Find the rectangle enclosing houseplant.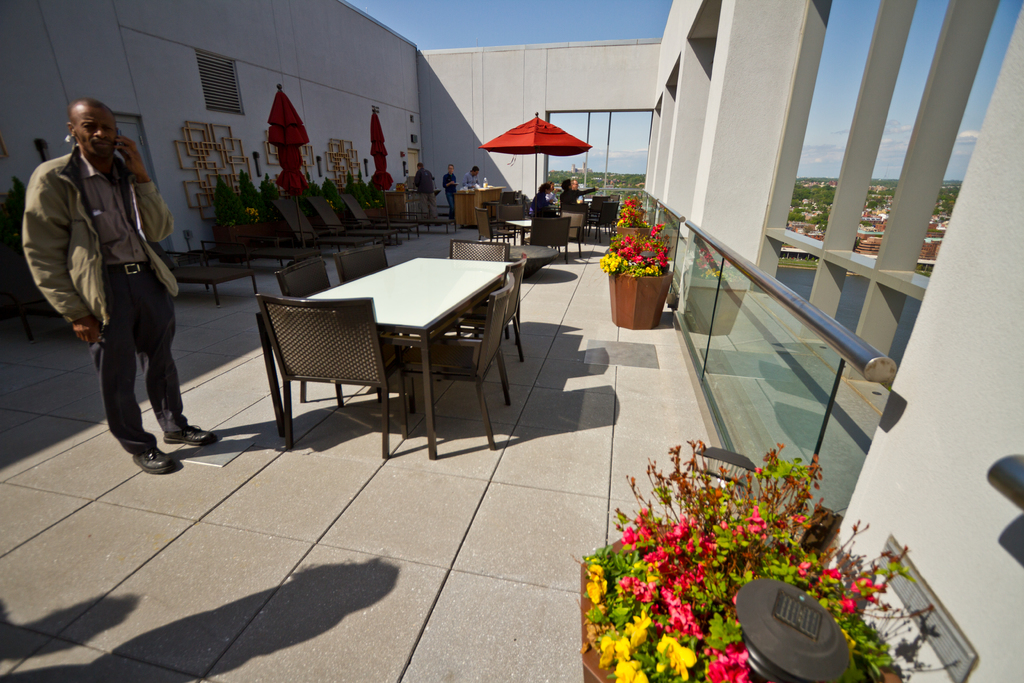
<region>598, 235, 684, 340</region>.
